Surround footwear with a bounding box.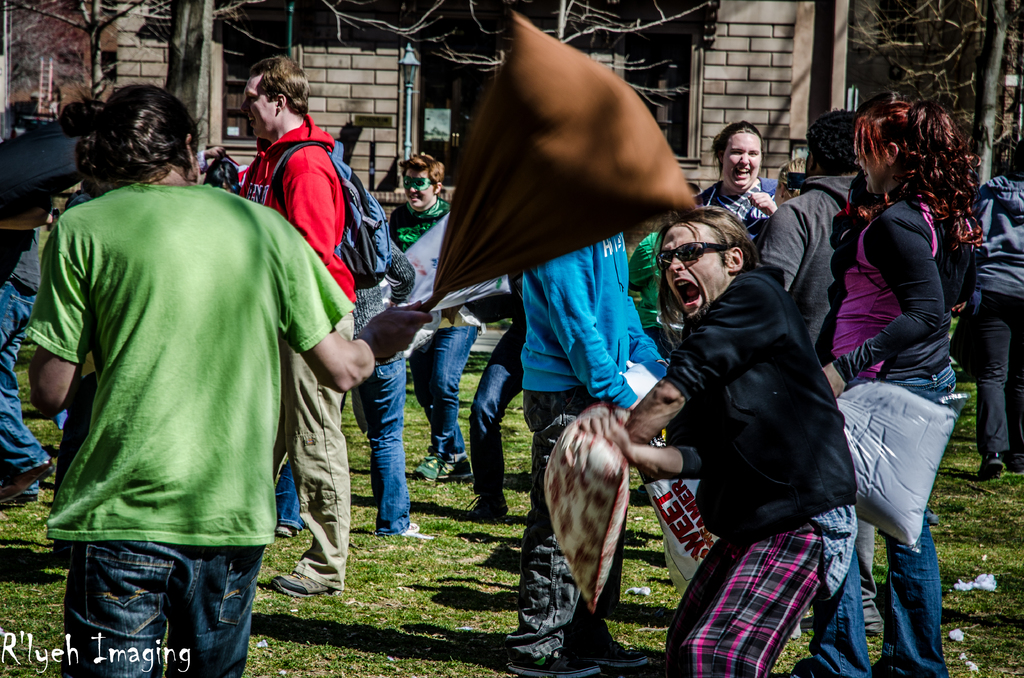
rect(460, 491, 504, 525).
